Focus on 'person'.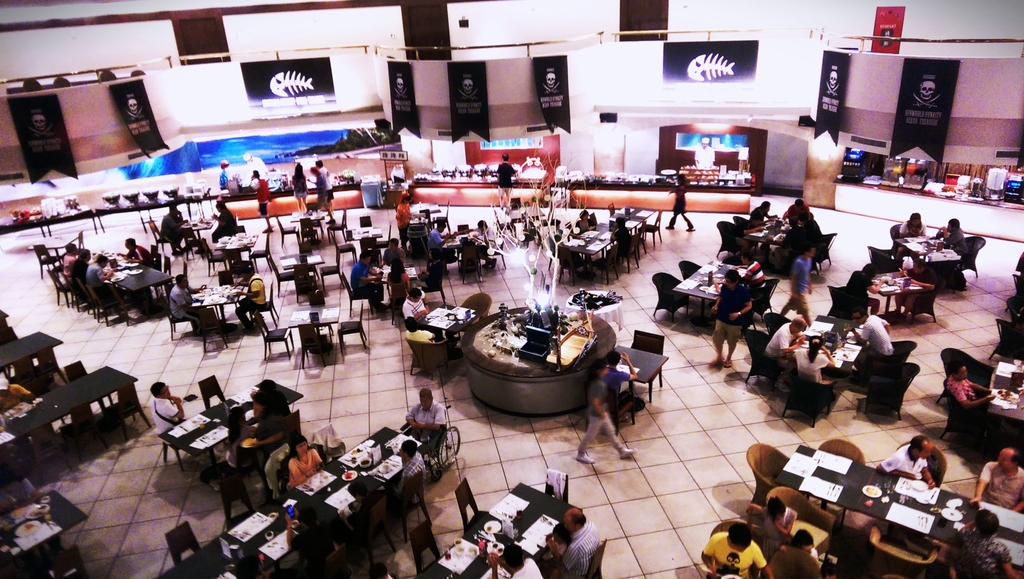
Focused at bbox=[280, 435, 326, 494].
